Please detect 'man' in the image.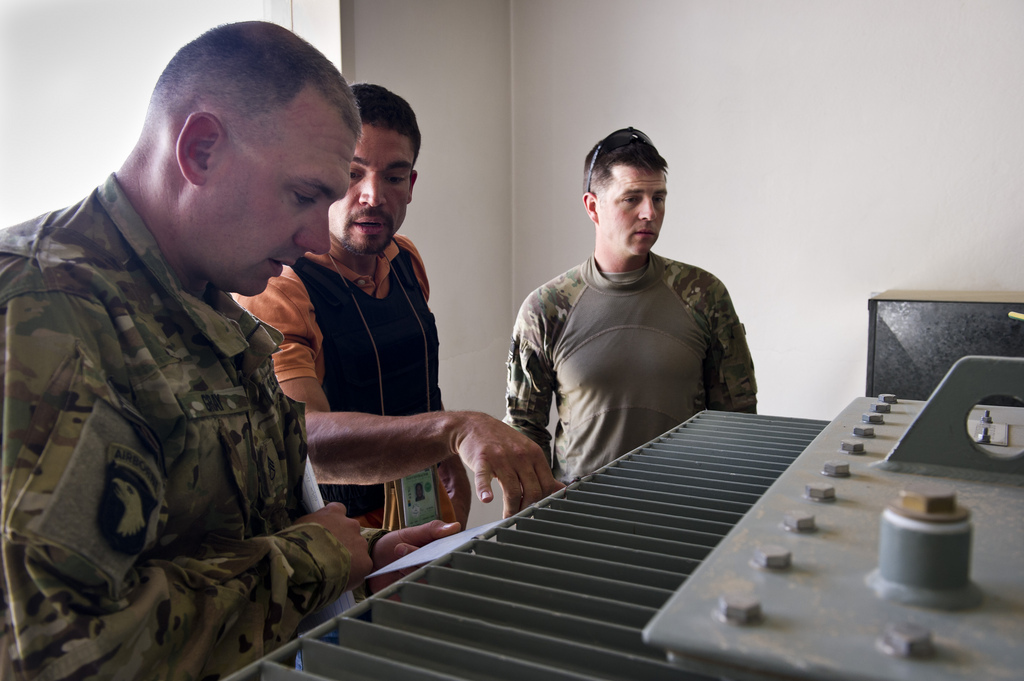
510,125,757,505.
